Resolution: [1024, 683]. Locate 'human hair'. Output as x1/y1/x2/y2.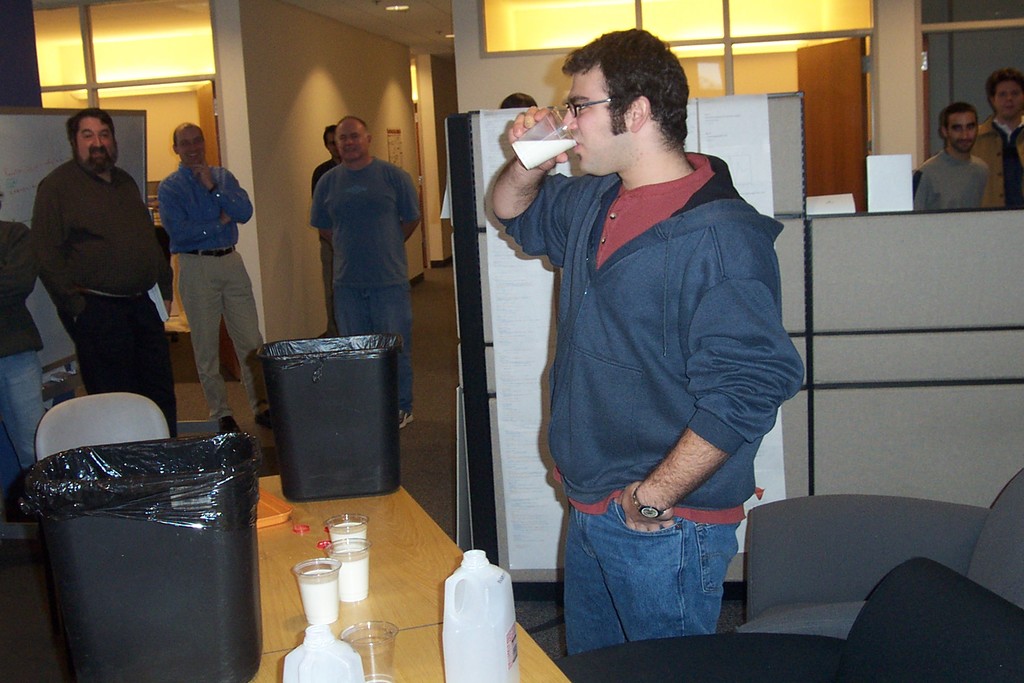
561/29/691/152.
